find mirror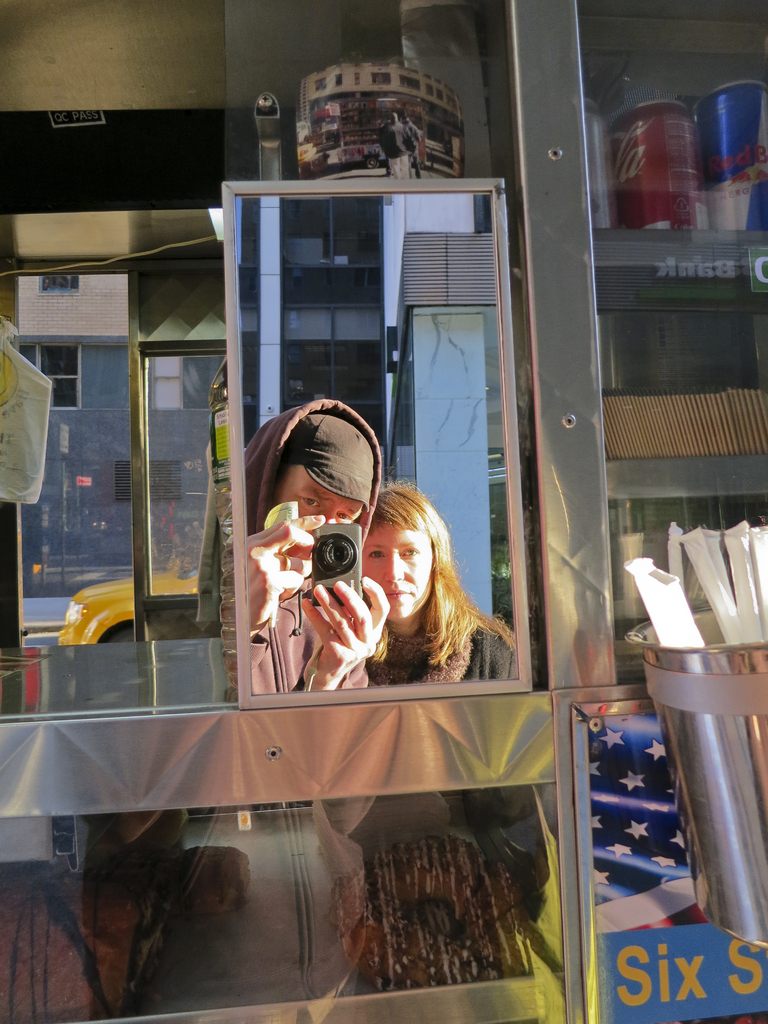
236 194 517 696
